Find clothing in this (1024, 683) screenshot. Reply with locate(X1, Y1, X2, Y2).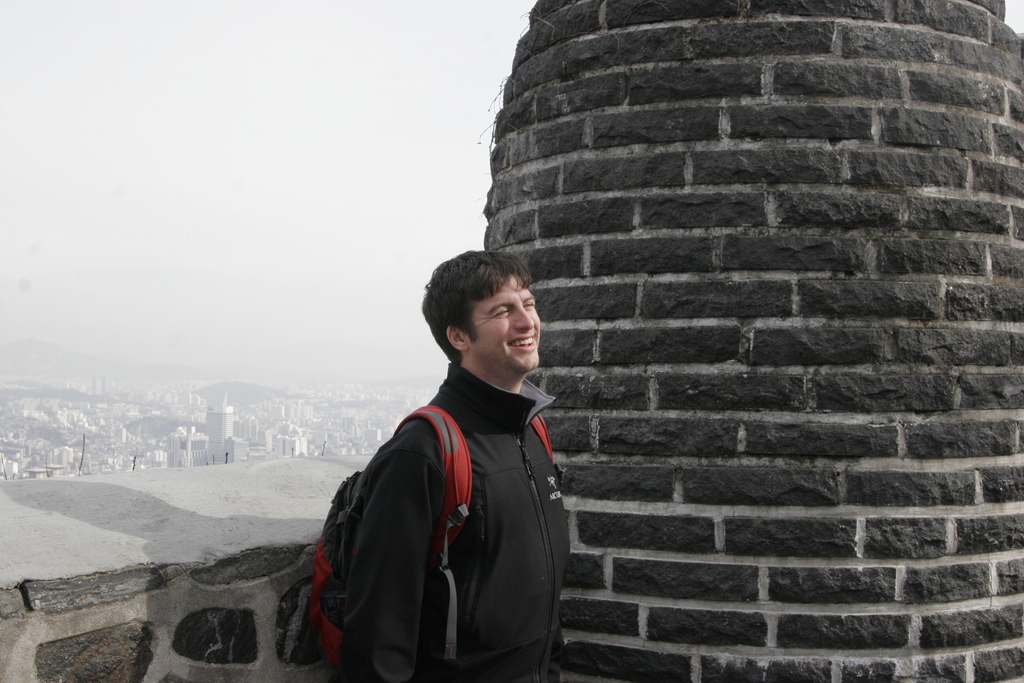
locate(344, 363, 571, 682).
